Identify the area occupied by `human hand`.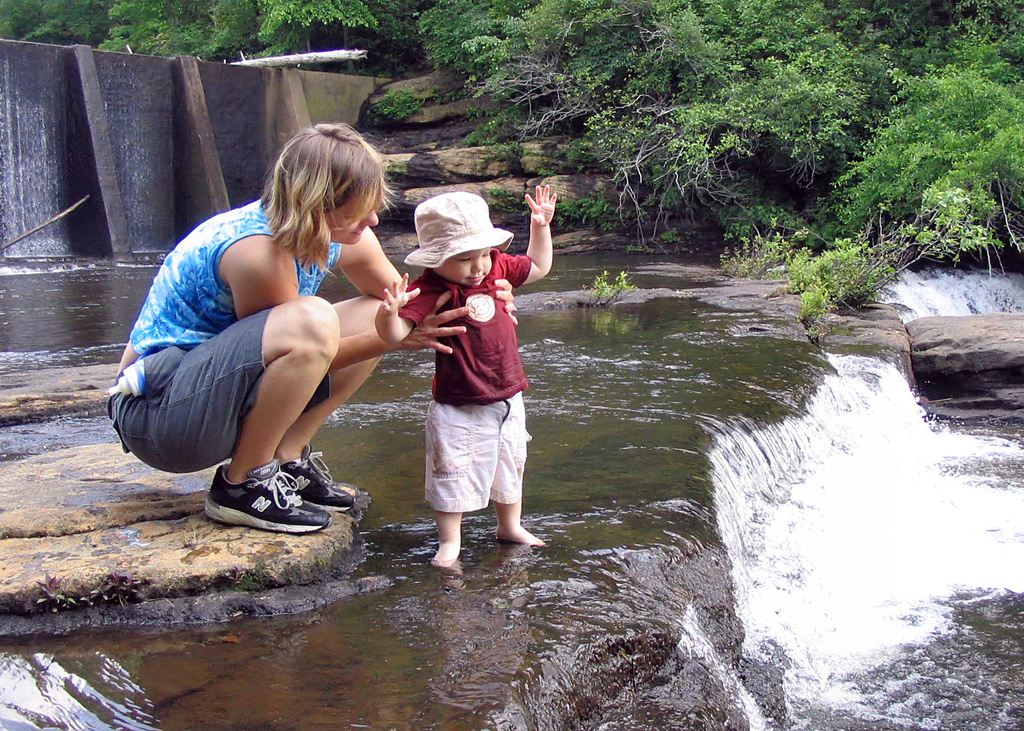
Area: region(400, 287, 473, 358).
